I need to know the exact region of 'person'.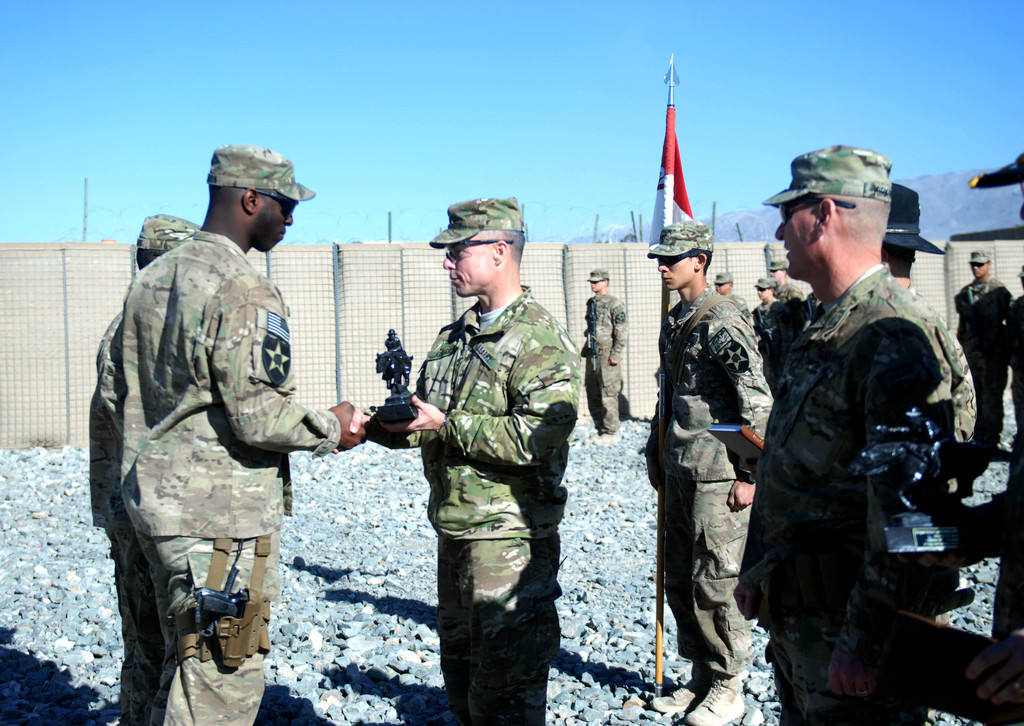
Region: (1011,270,1023,434).
